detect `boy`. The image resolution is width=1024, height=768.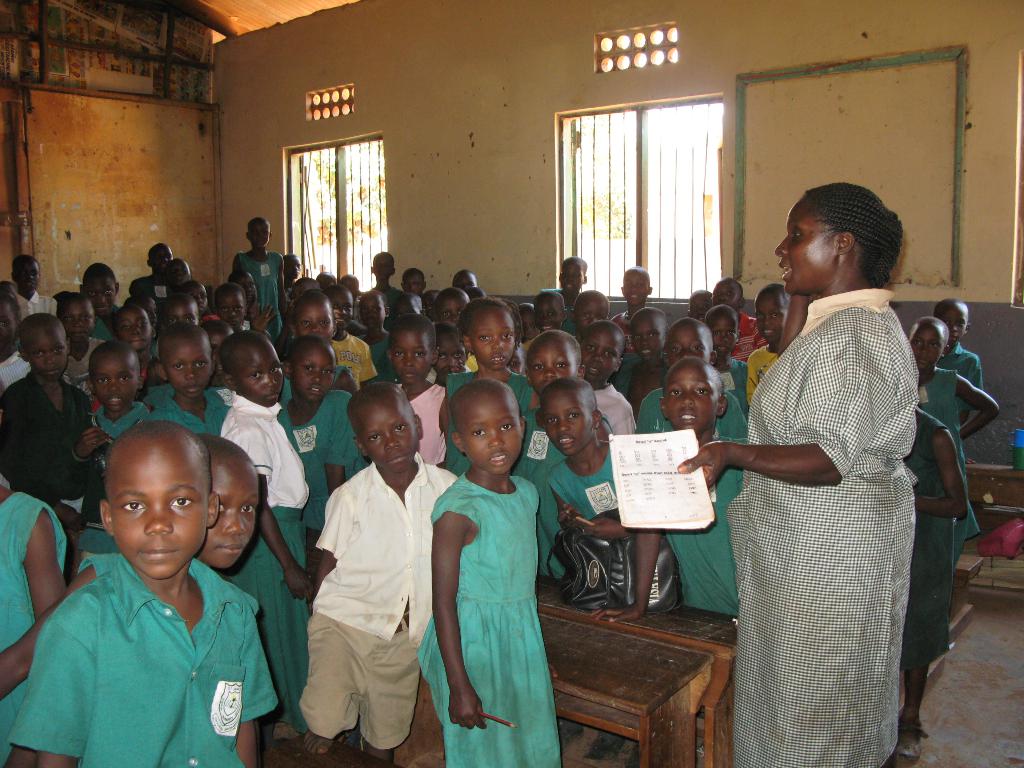
Rect(708, 271, 756, 366).
